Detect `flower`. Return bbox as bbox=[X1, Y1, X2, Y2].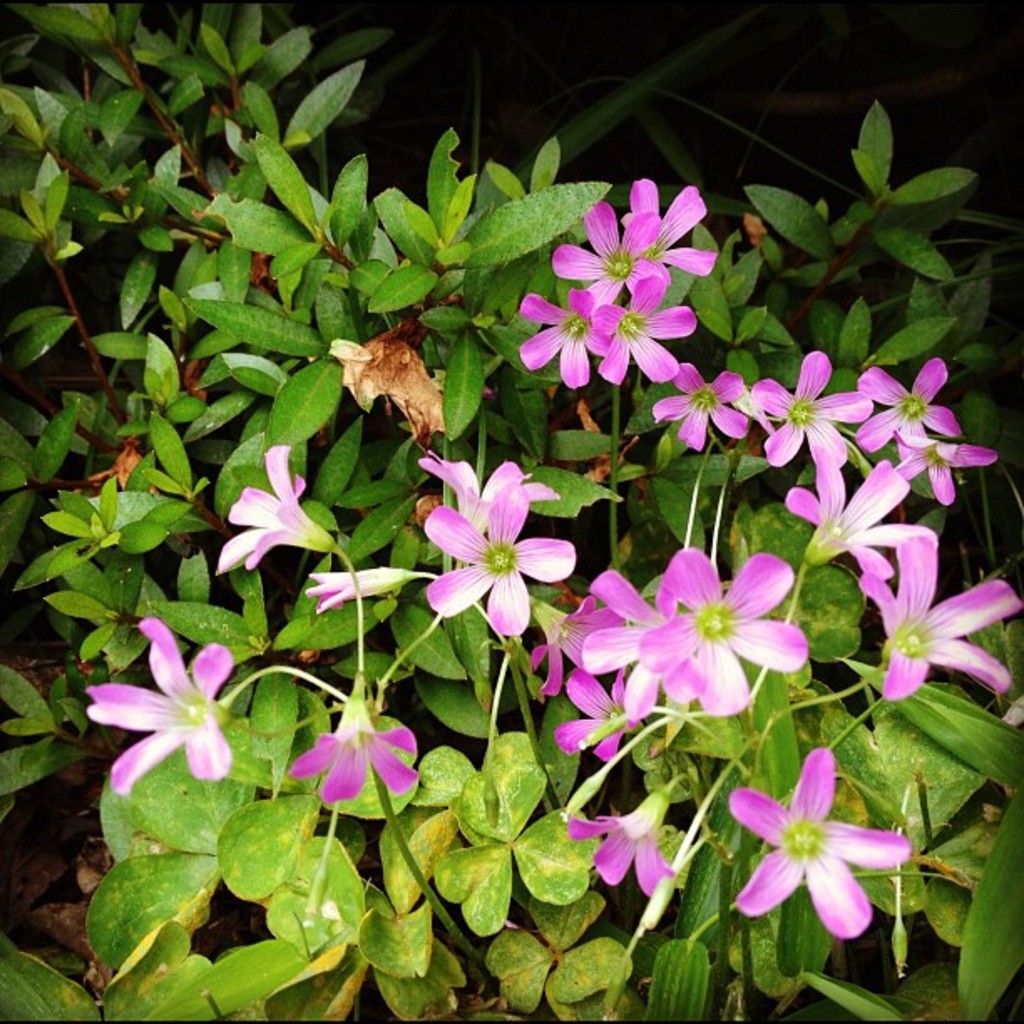
bbox=[860, 529, 1022, 699].
